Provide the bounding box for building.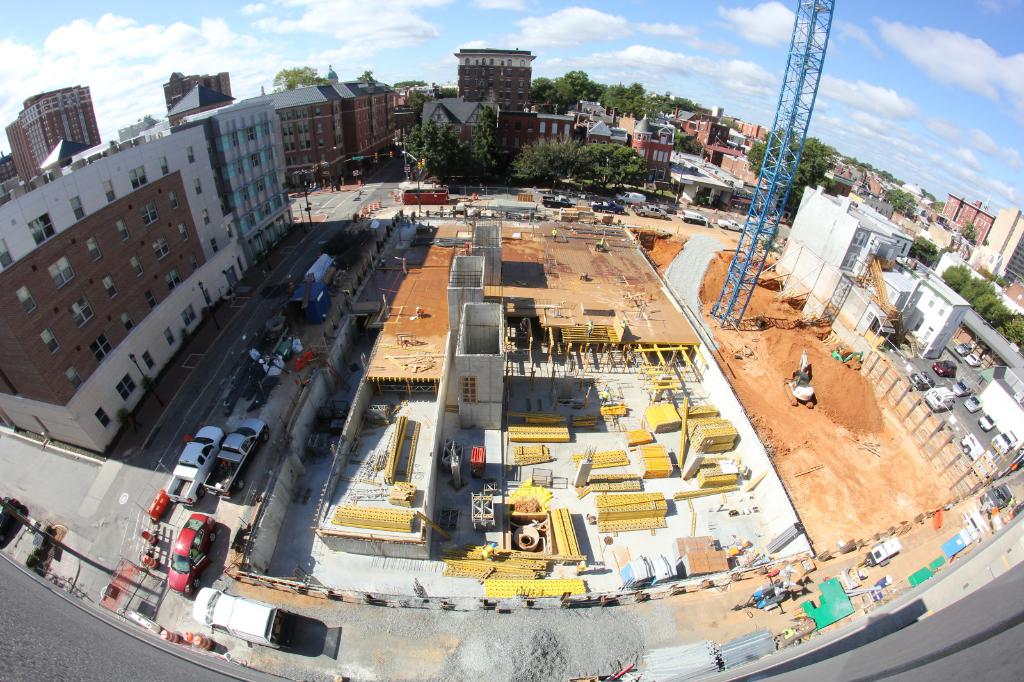
635 113 675 191.
